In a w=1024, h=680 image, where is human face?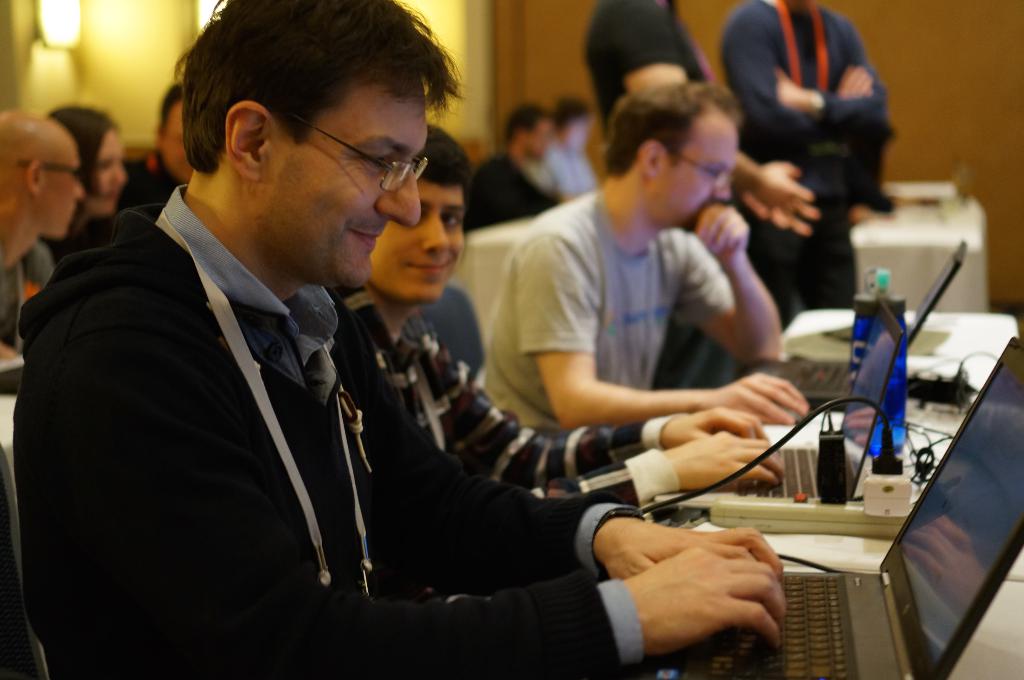
[left=378, top=181, right=468, bottom=308].
